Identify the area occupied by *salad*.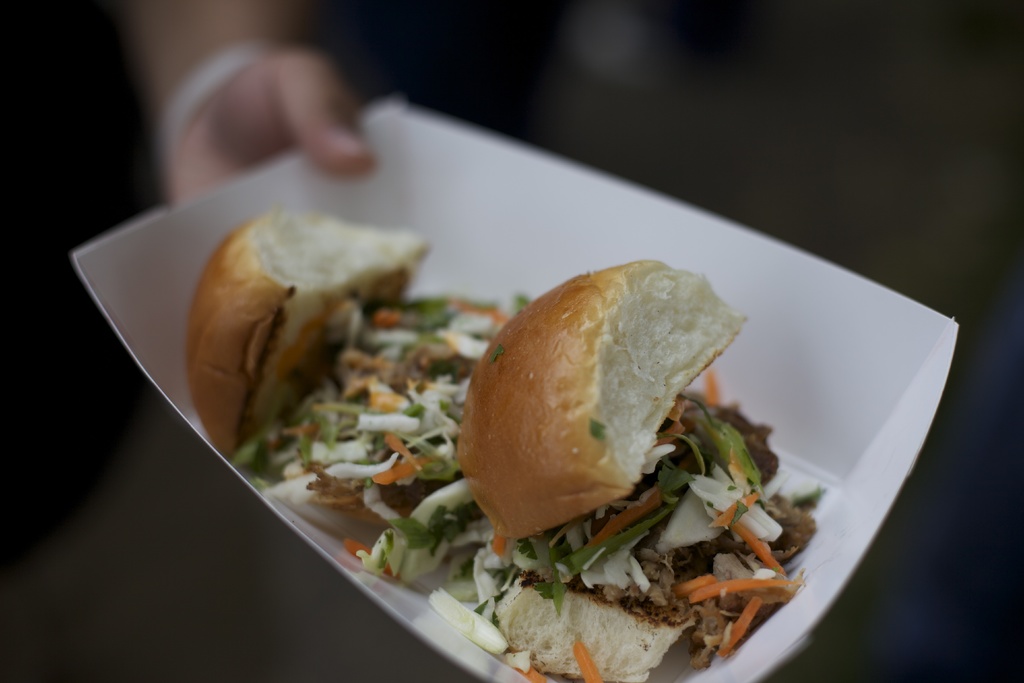
Area: box(118, 202, 926, 682).
